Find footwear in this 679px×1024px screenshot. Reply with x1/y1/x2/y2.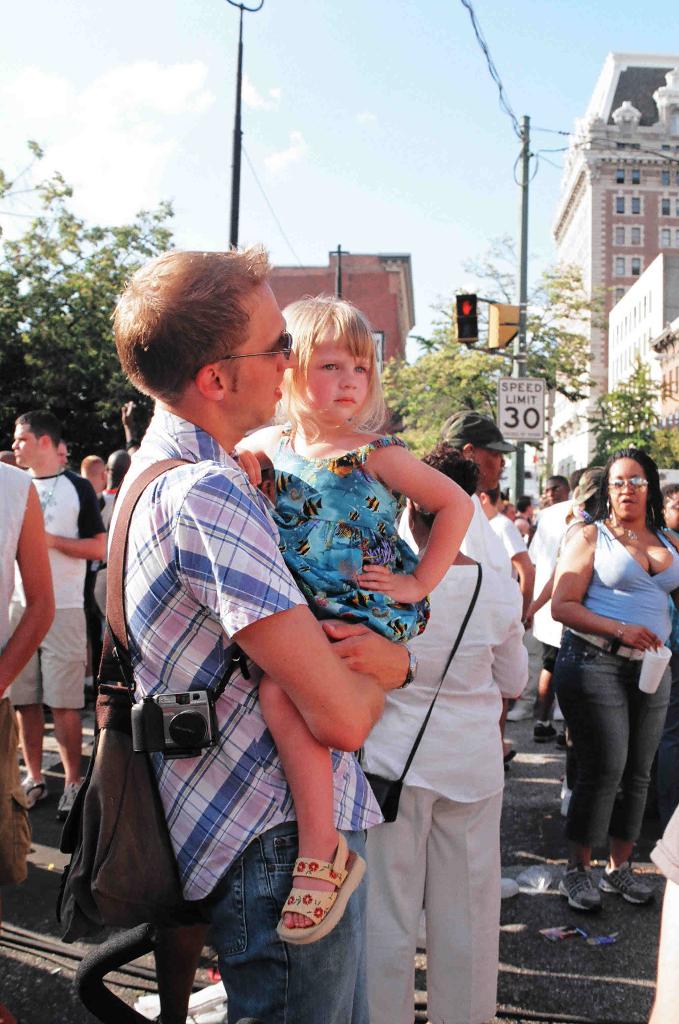
506/745/520/762.
